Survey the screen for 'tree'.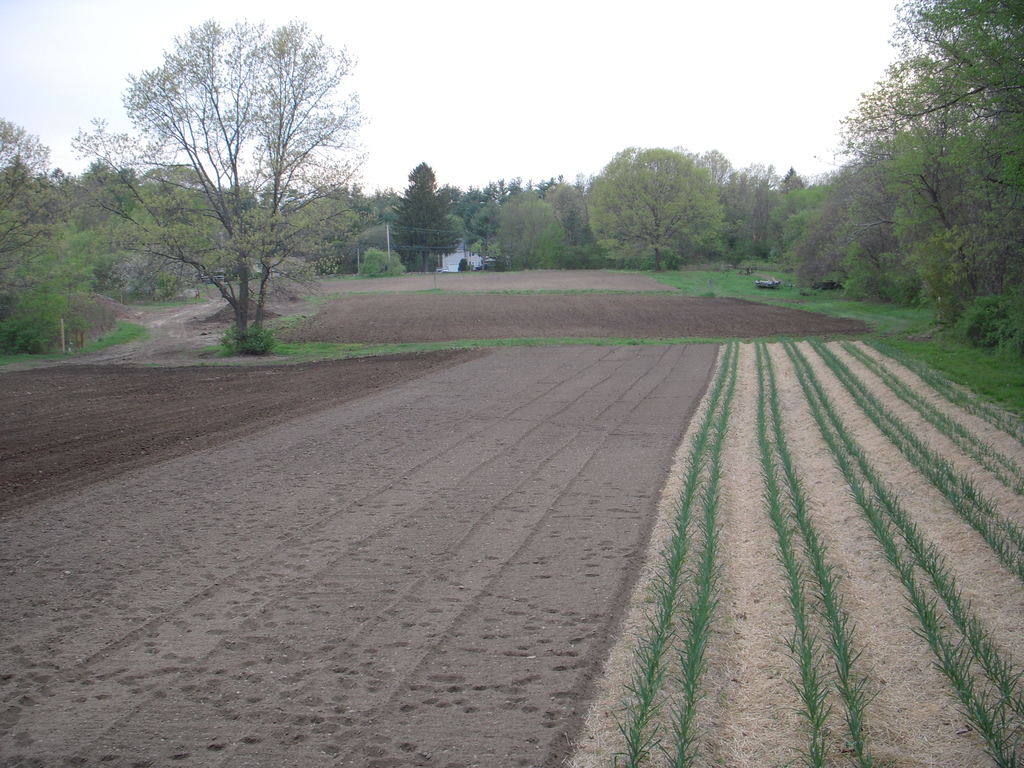
Survey found: {"left": 388, "top": 159, "right": 467, "bottom": 276}.
